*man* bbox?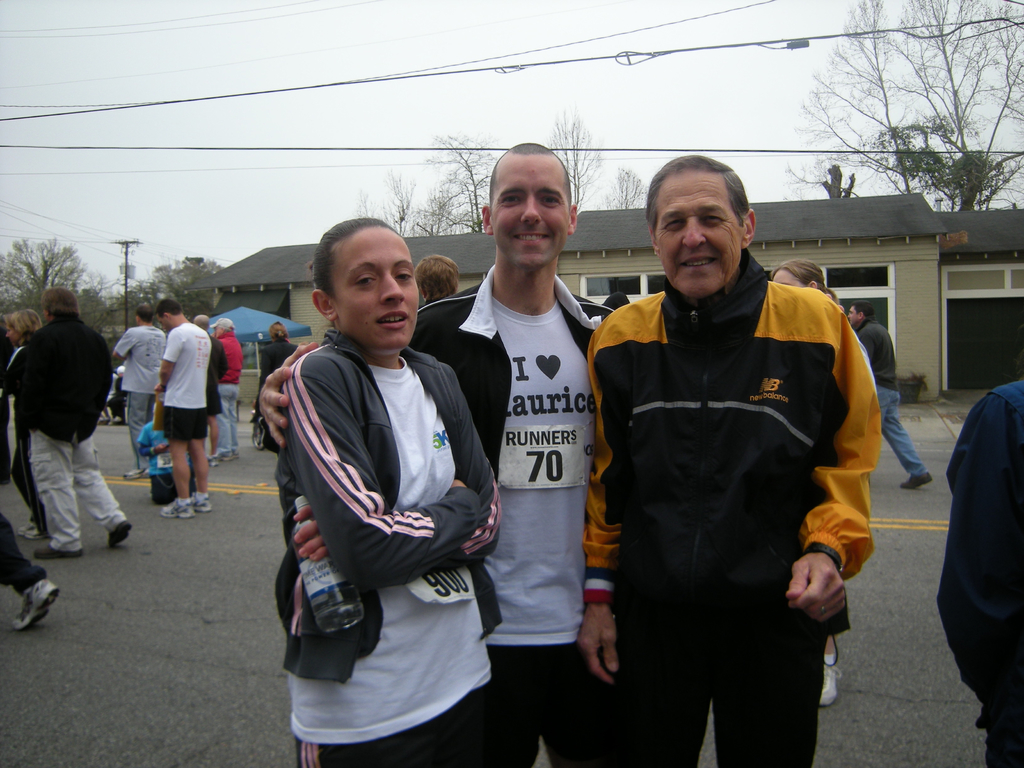
(9,277,116,572)
